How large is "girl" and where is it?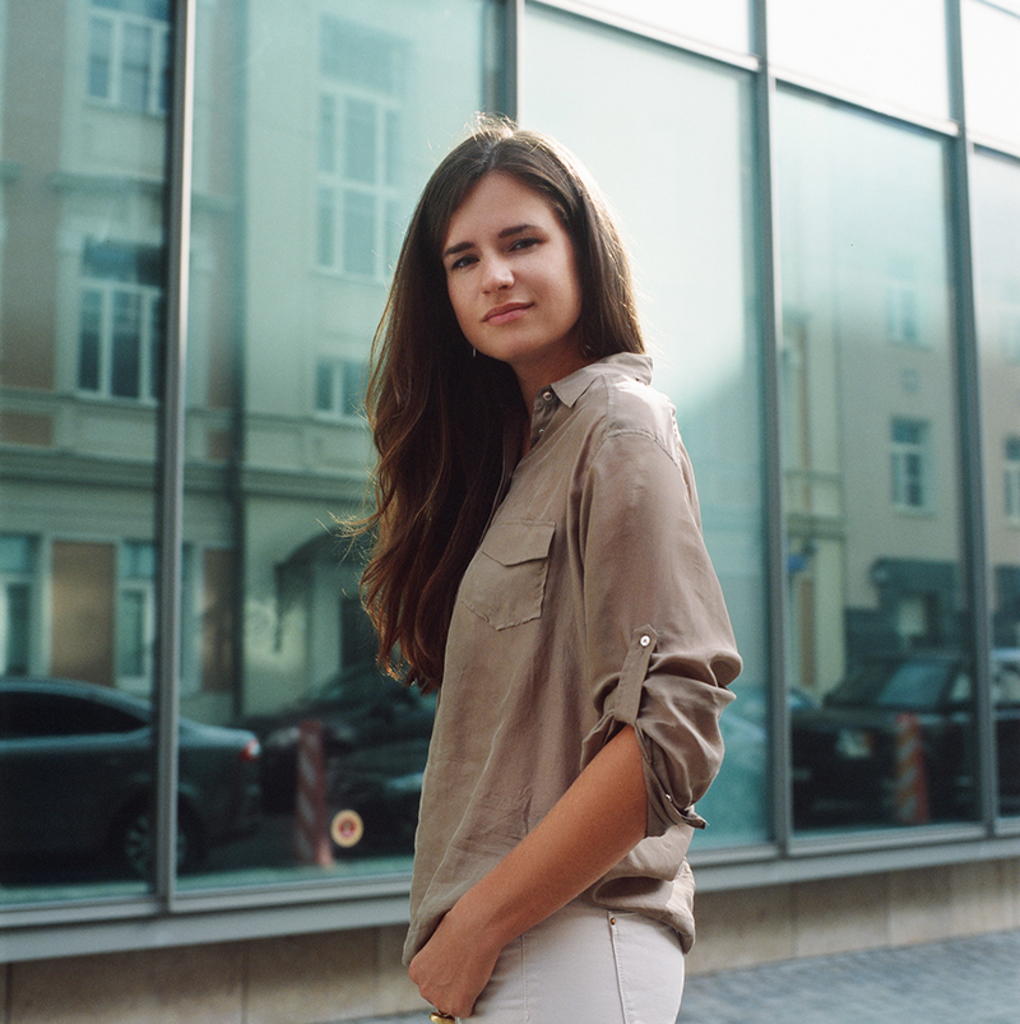
Bounding box: [324,110,737,1023].
